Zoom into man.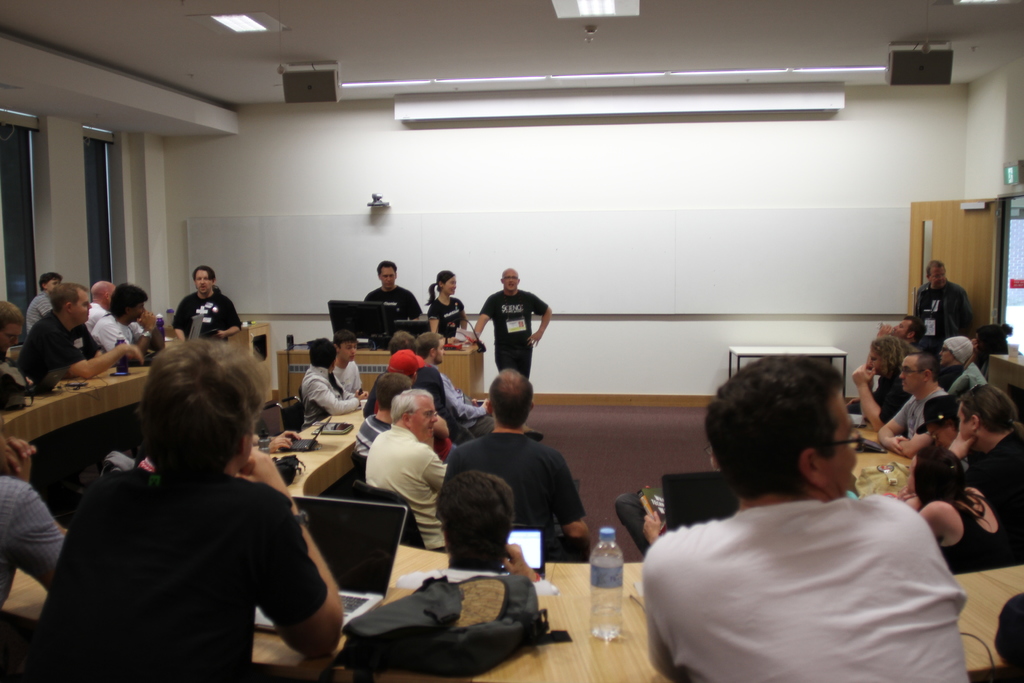
Zoom target: x1=640 y1=358 x2=986 y2=682.
